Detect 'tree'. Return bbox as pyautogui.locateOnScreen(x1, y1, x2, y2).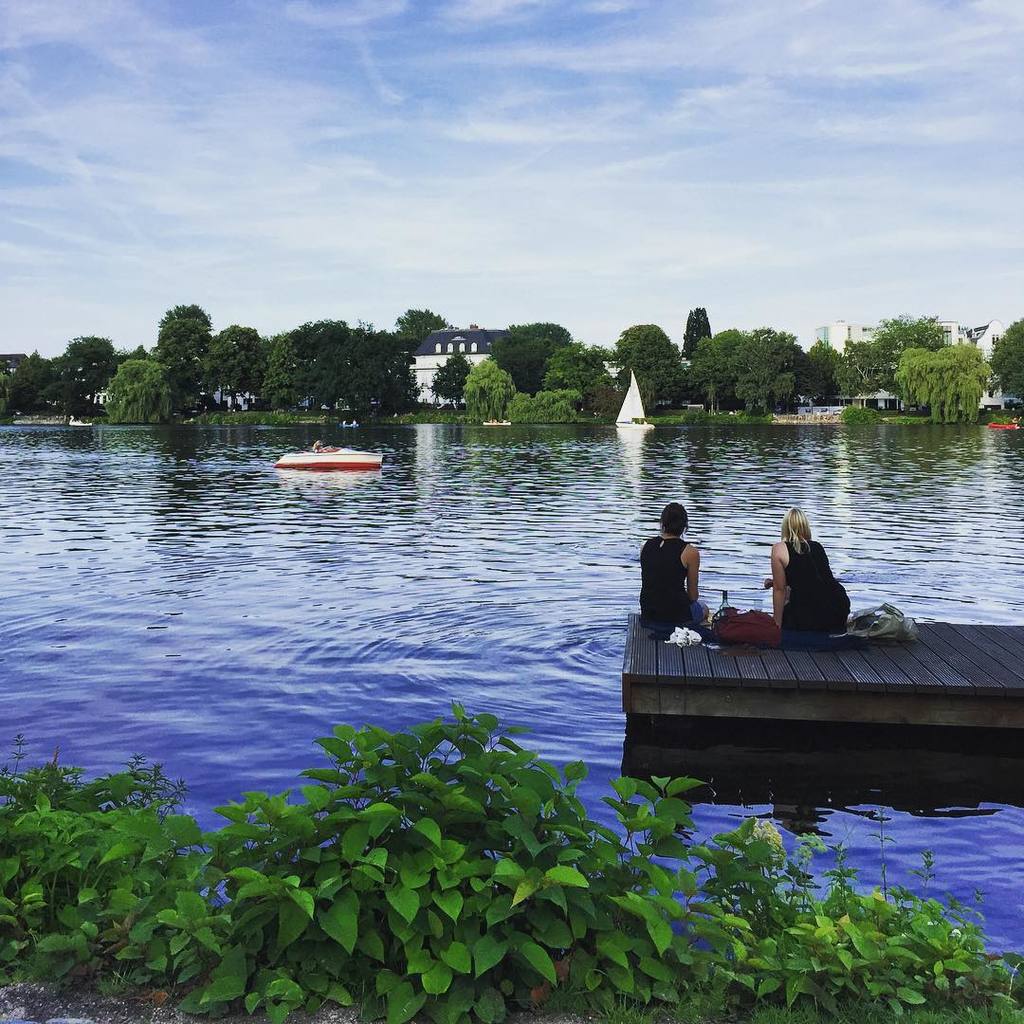
pyautogui.locateOnScreen(833, 336, 888, 398).
